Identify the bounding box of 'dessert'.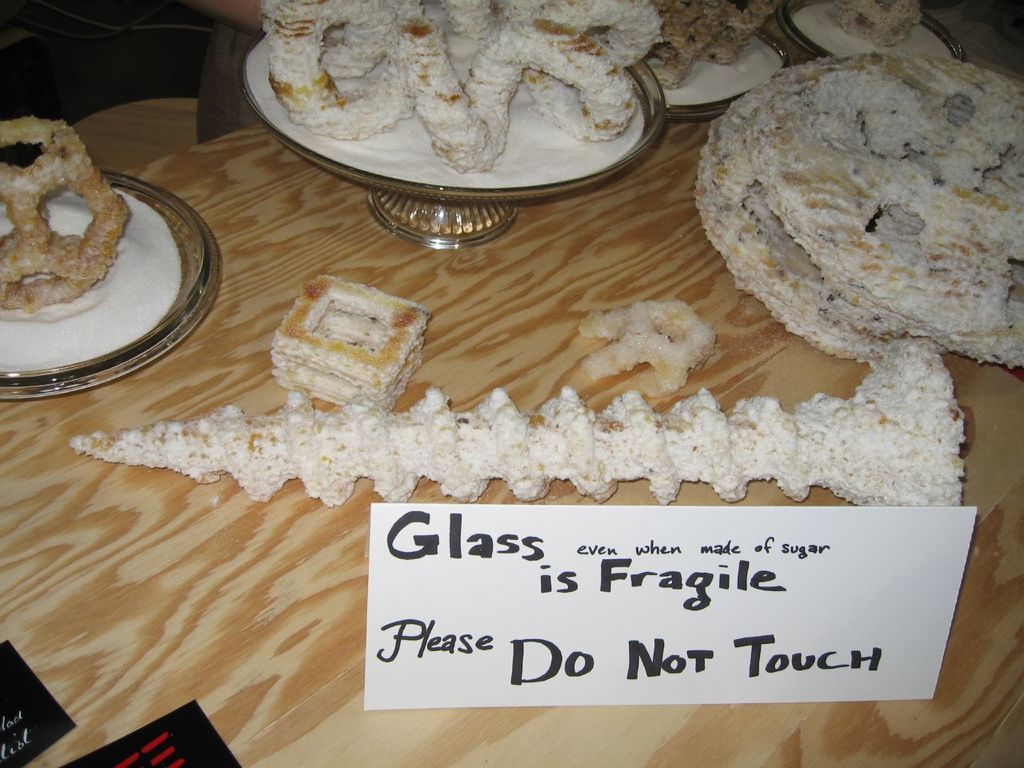
box(76, 338, 962, 502).
